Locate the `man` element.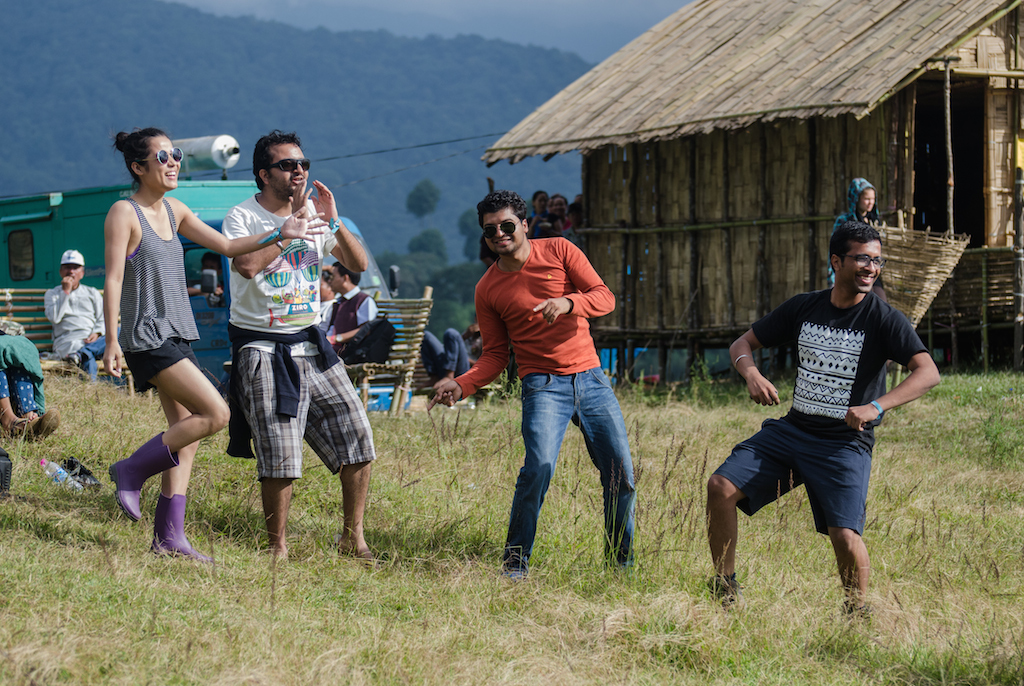
Element bbox: (left=708, top=224, right=940, bottom=612).
